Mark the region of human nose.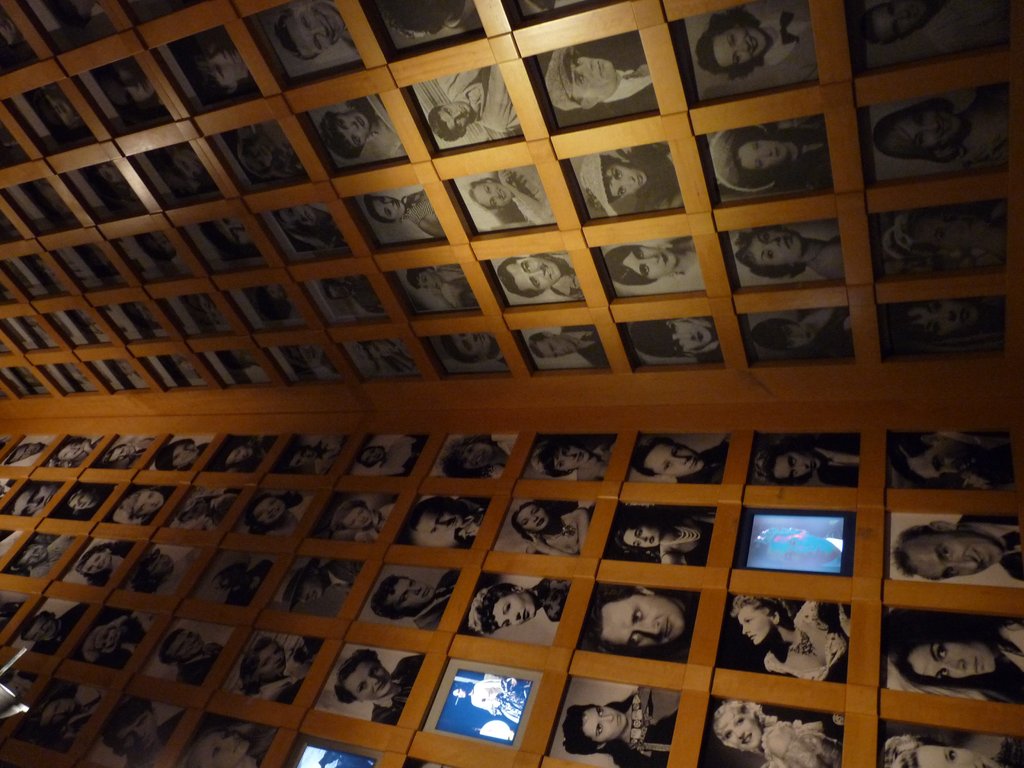
Region: left=564, top=456, right=577, bottom=460.
